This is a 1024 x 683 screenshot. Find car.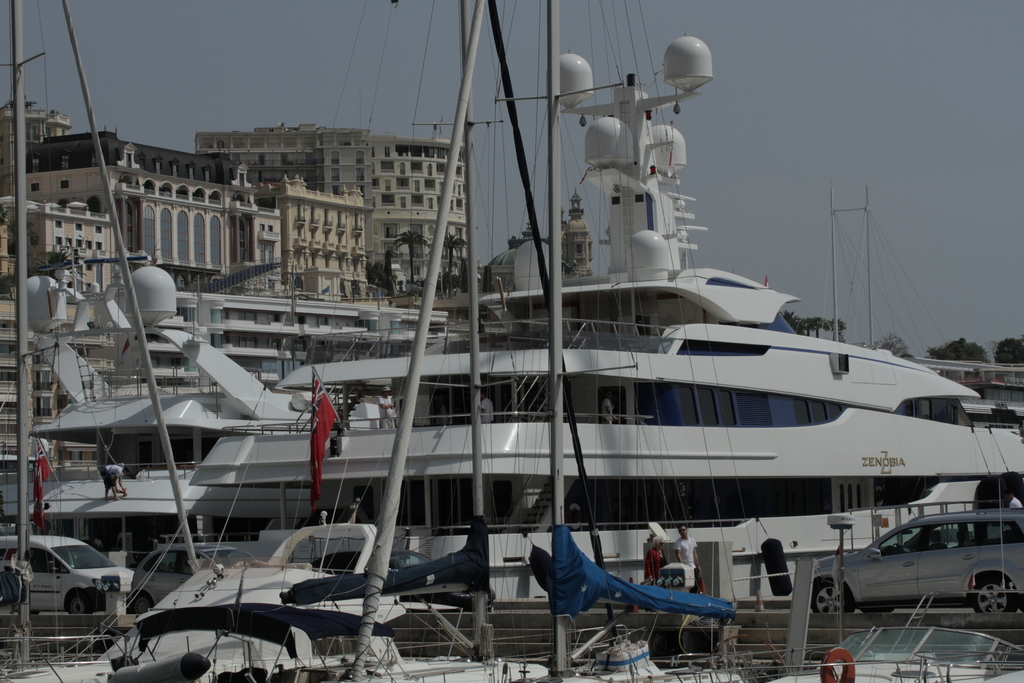
Bounding box: <region>810, 502, 1023, 611</region>.
